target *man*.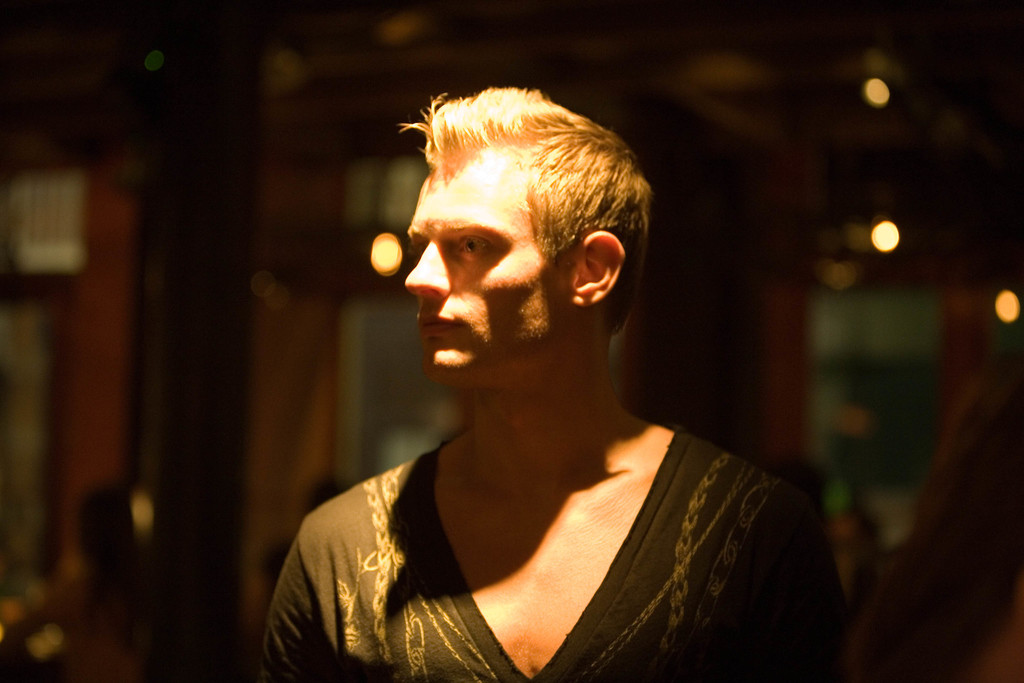
Target region: 239 80 866 664.
